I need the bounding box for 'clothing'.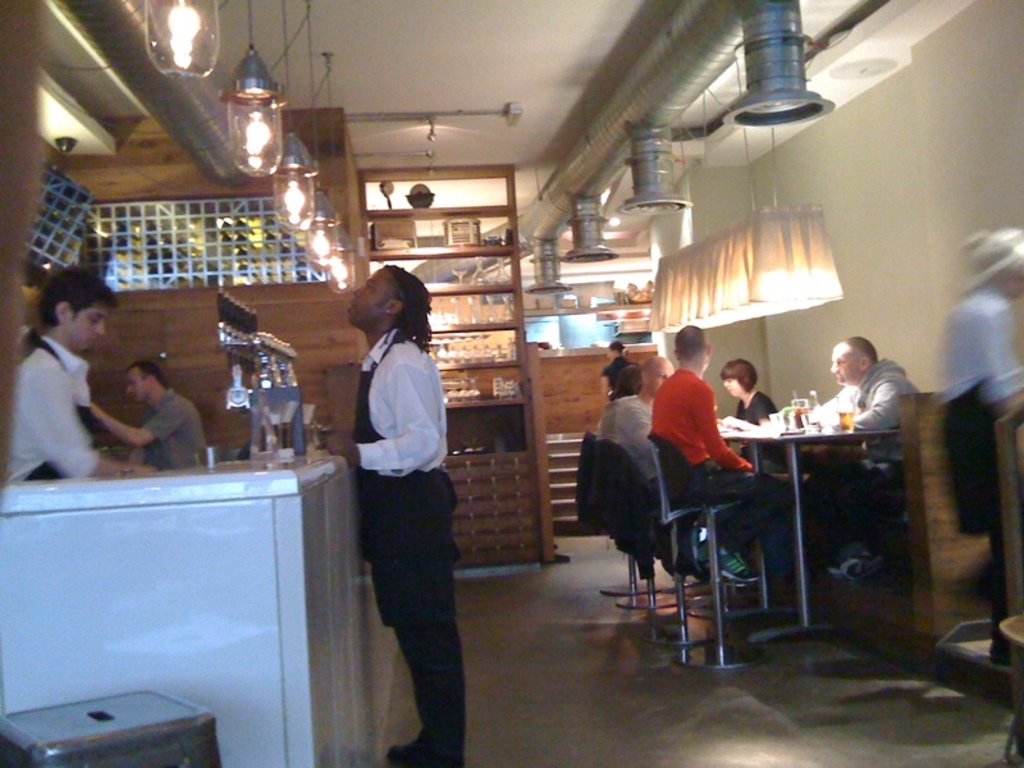
Here it is: bbox=(731, 393, 778, 425).
